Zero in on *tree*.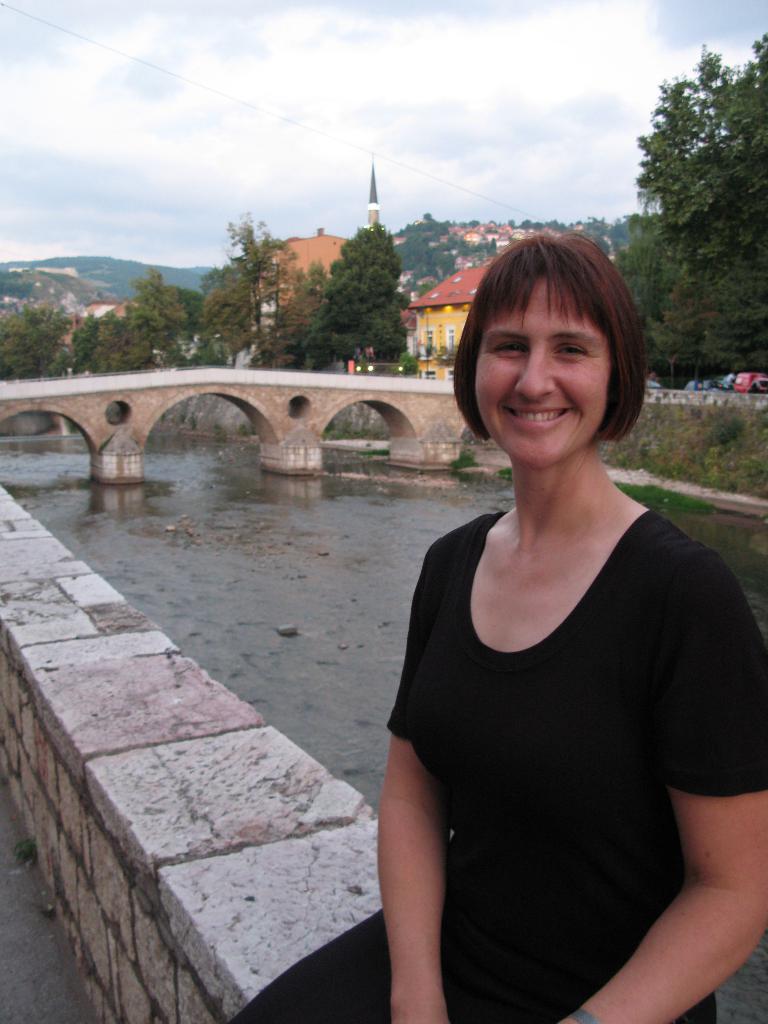
Zeroed in: Rect(66, 295, 145, 381).
